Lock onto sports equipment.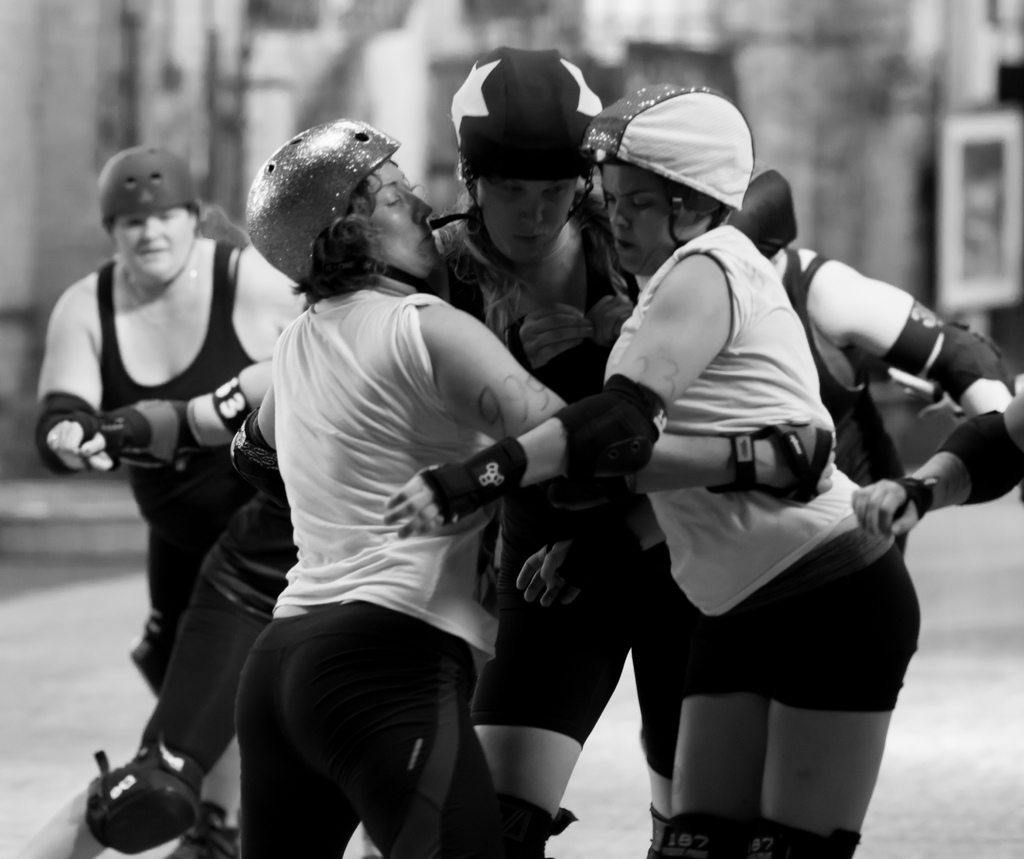
Locked: (243, 113, 431, 293).
